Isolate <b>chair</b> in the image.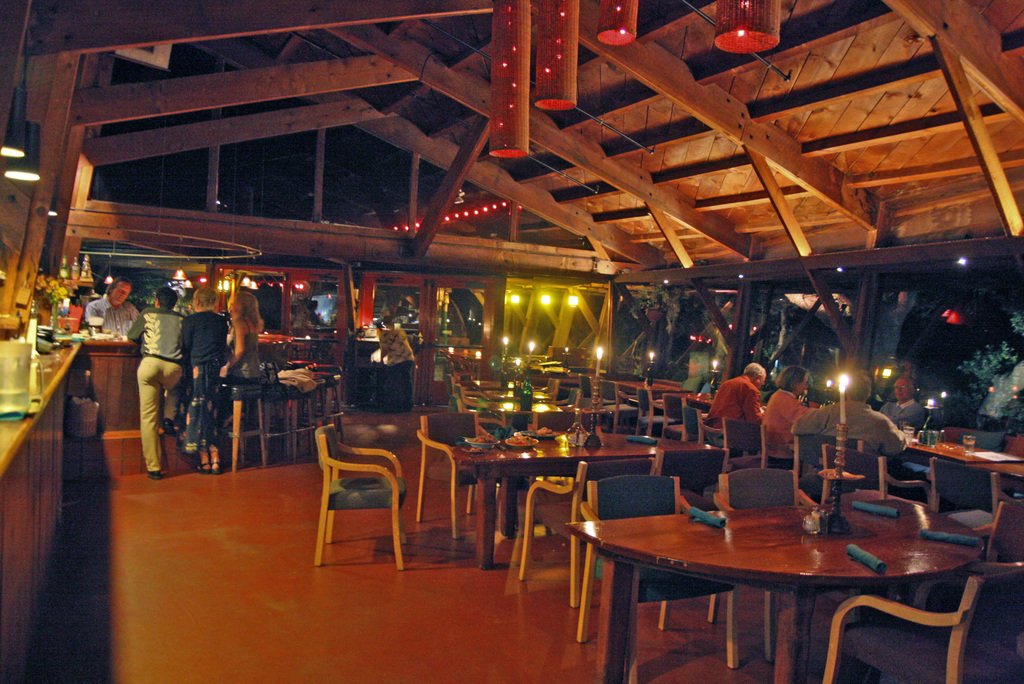
Isolated region: region(721, 413, 802, 477).
